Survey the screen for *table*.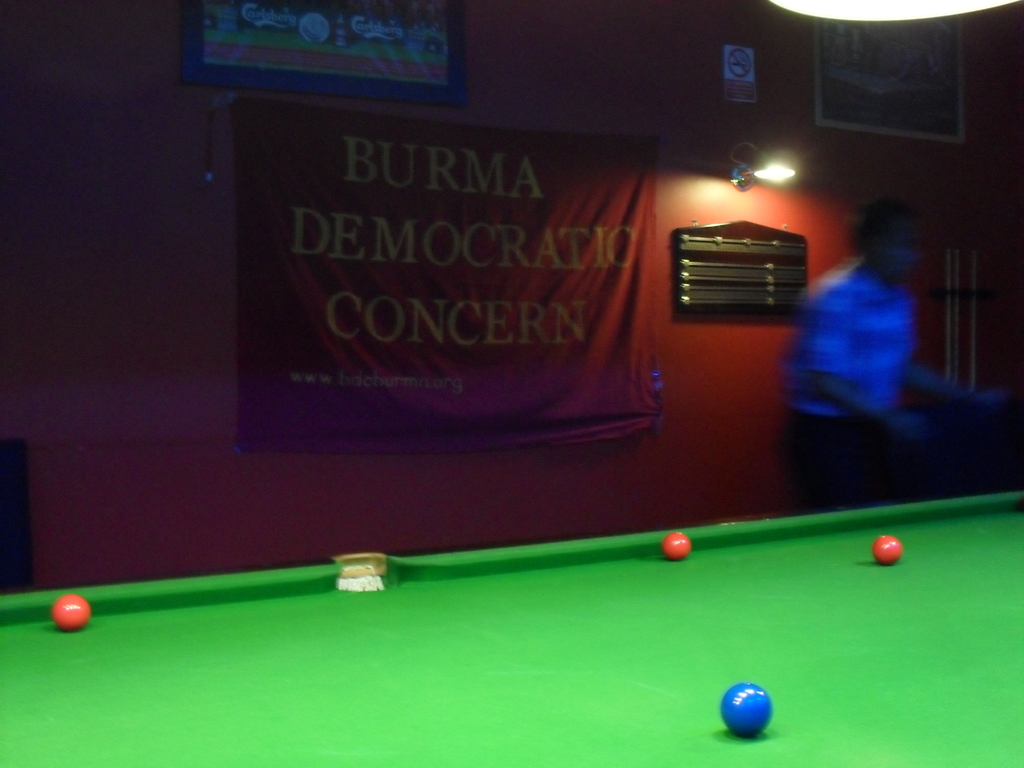
Survey found: pyautogui.locateOnScreen(0, 484, 1023, 767).
